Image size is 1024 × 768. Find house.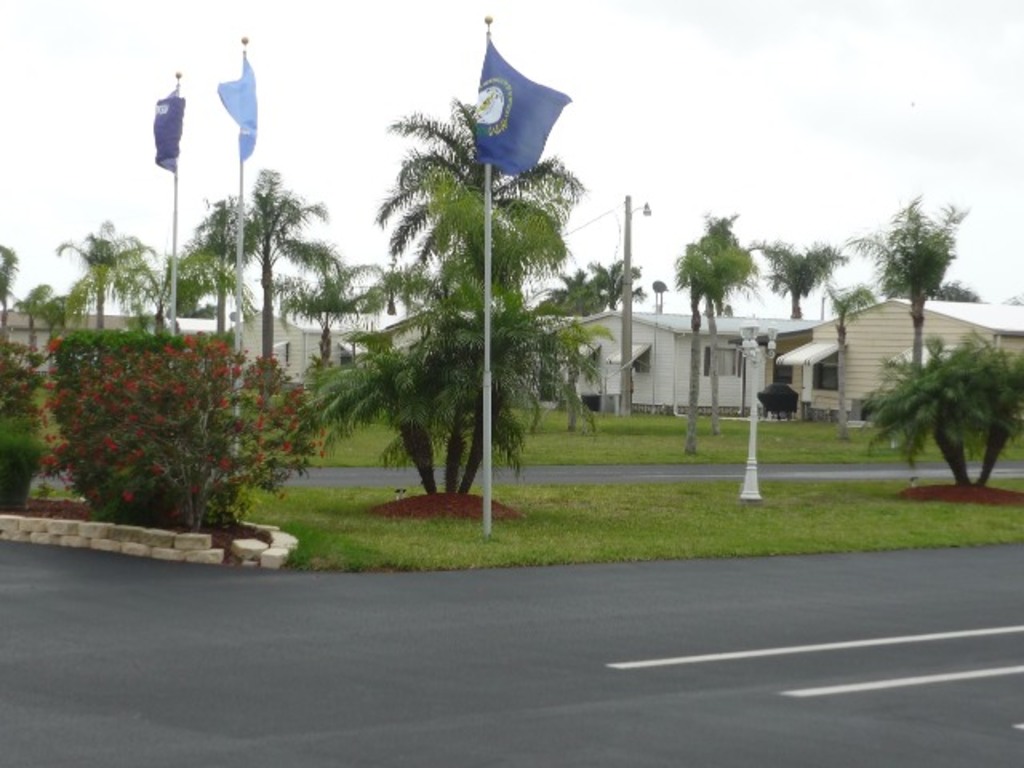
(left=230, top=307, right=400, bottom=389).
